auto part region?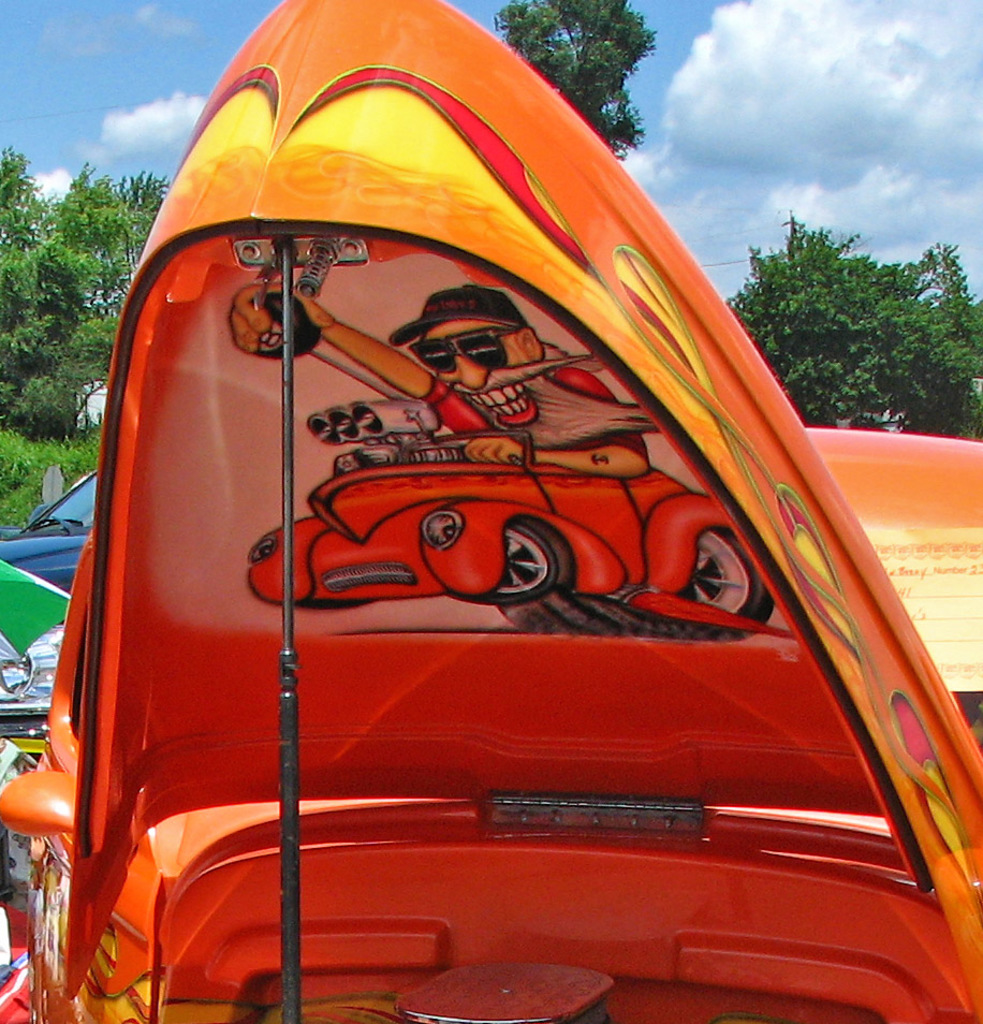
[451,512,574,604]
